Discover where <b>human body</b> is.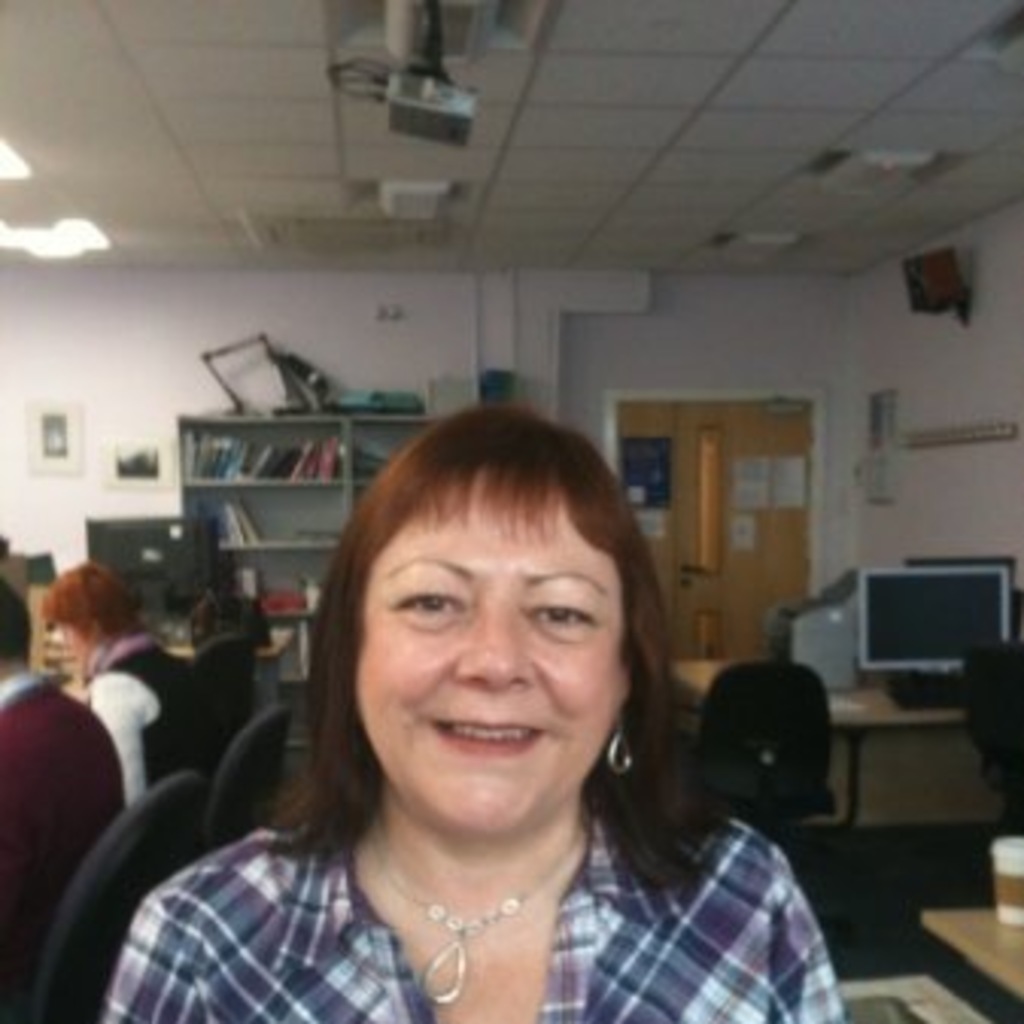
Discovered at x1=164 y1=453 x2=769 y2=1018.
